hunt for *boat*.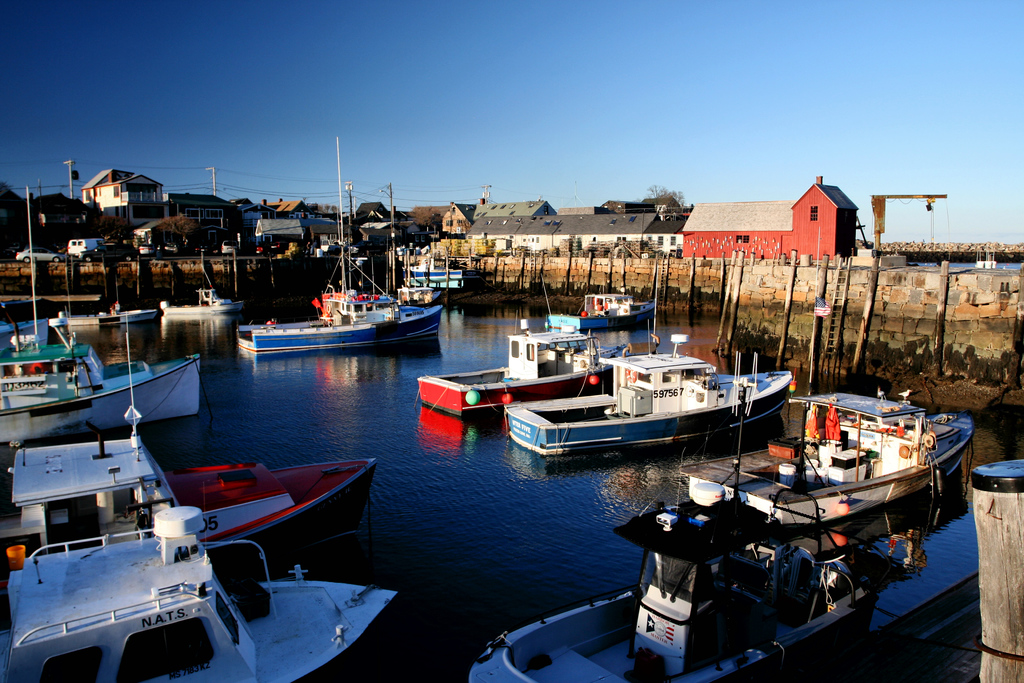
Hunted down at <bbox>1, 192, 199, 443</bbox>.
